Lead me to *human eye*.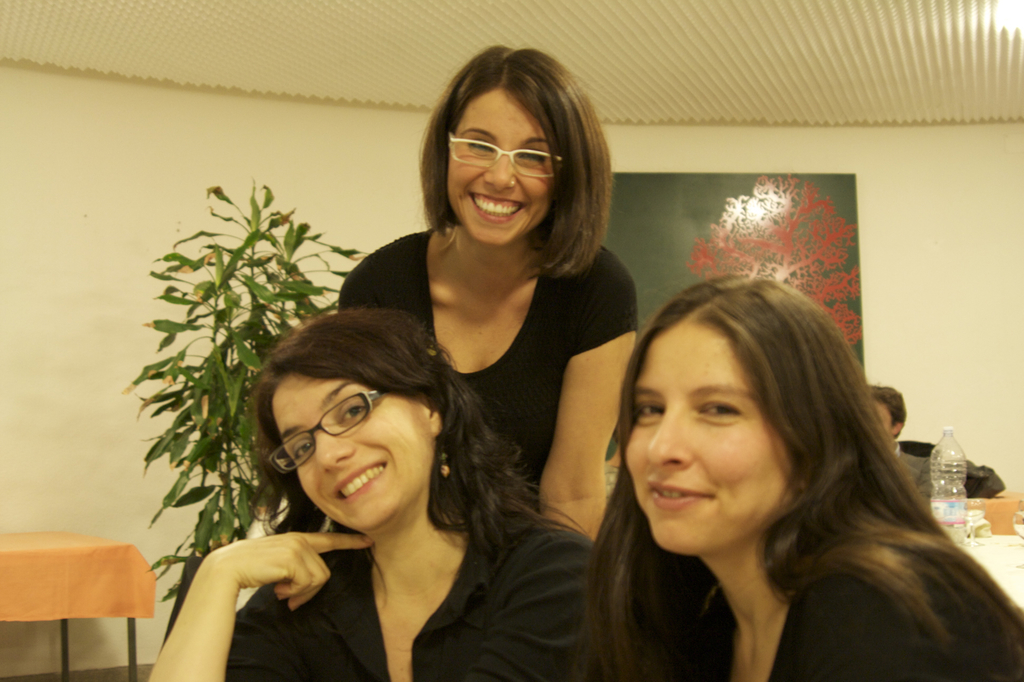
Lead to <region>332, 402, 371, 428</region>.
